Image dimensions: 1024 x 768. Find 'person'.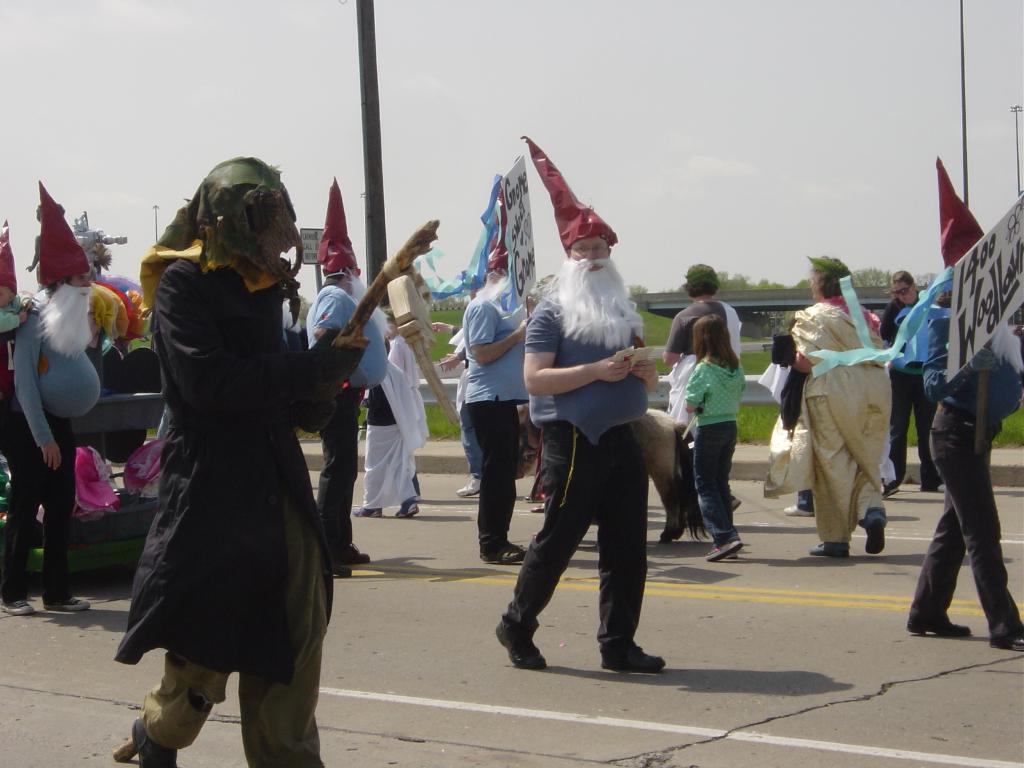
787 254 893 560.
